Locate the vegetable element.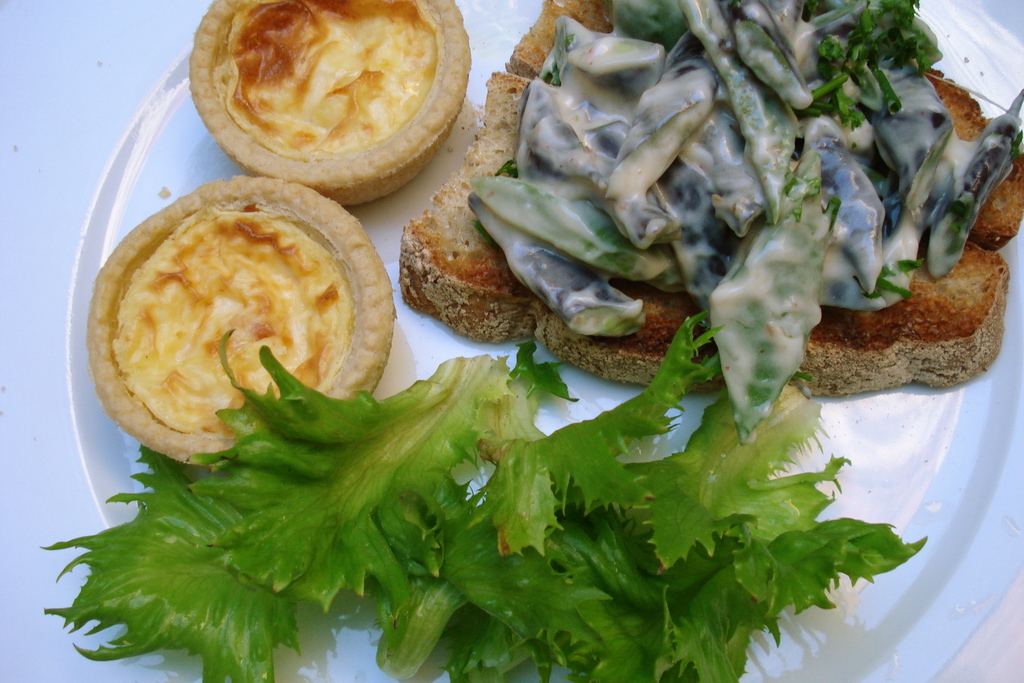
Element bbox: pyautogui.locateOnScreen(376, 309, 934, 682).
